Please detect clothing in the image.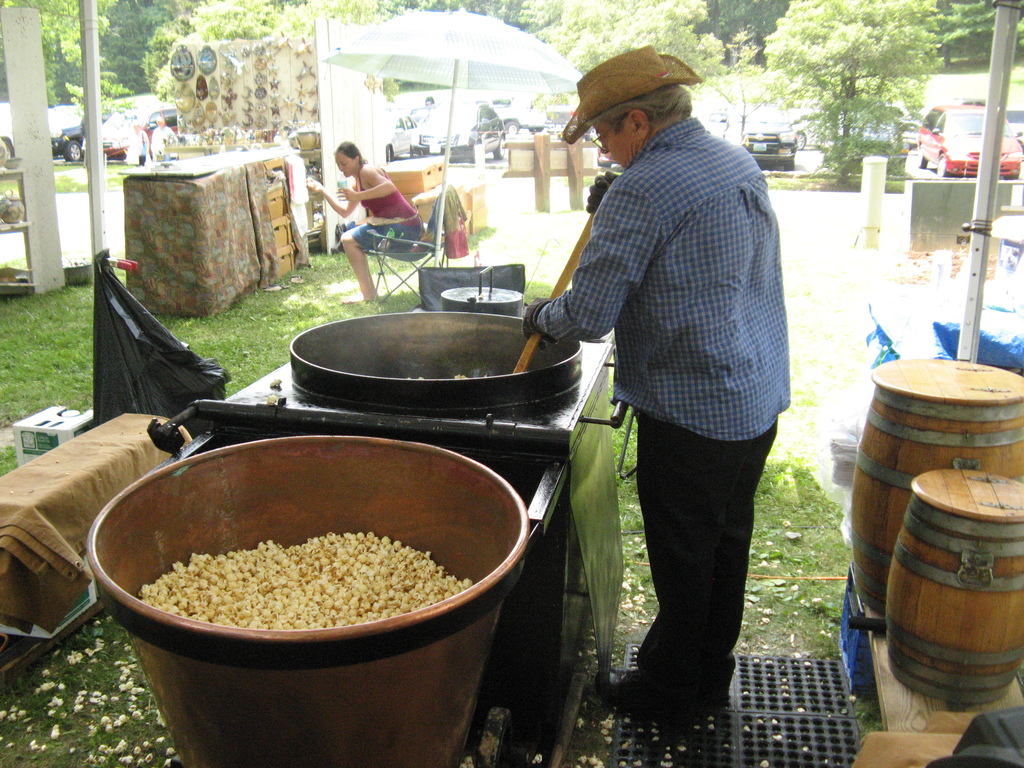
[128, 129, 148, 163].
